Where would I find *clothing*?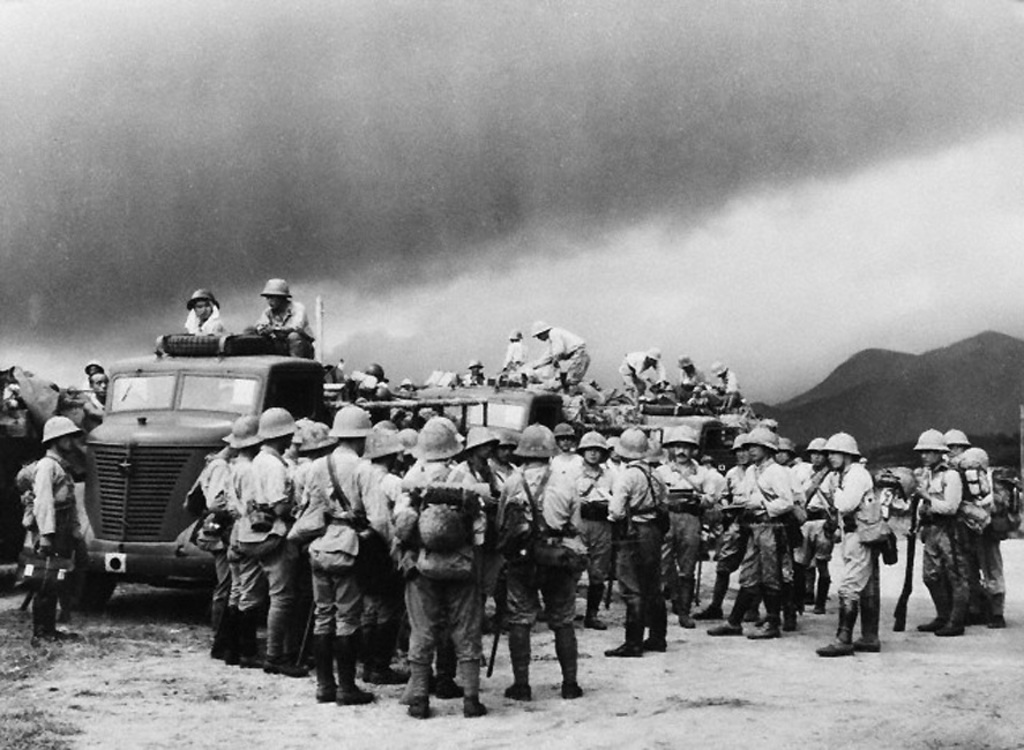
At bbox(83, 388, 114, 418).
